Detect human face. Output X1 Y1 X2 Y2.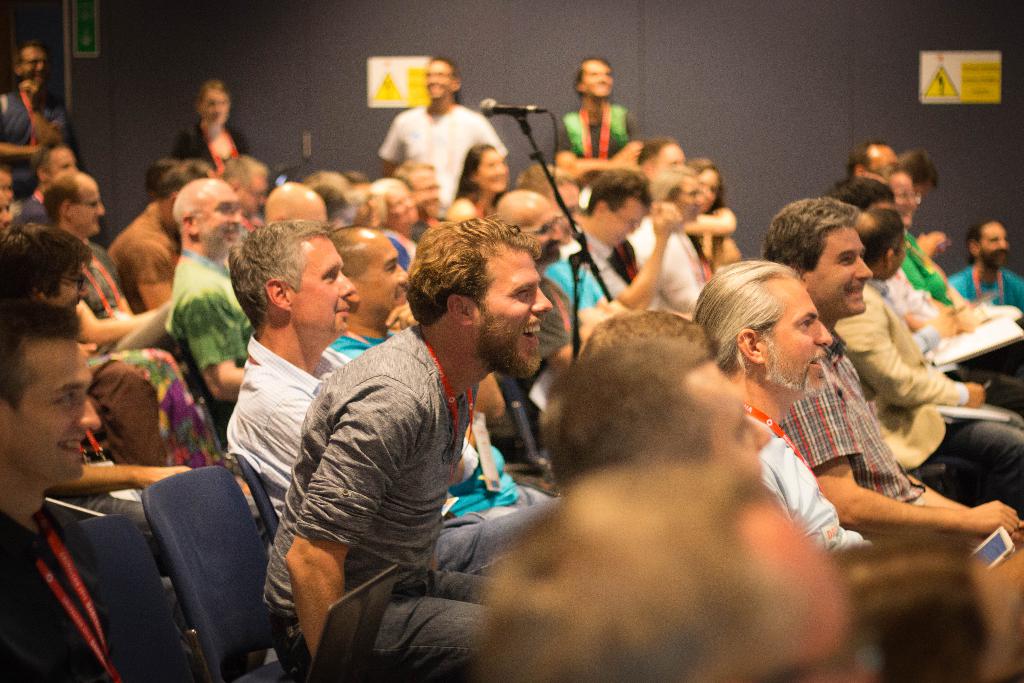
411 171 442 215.
